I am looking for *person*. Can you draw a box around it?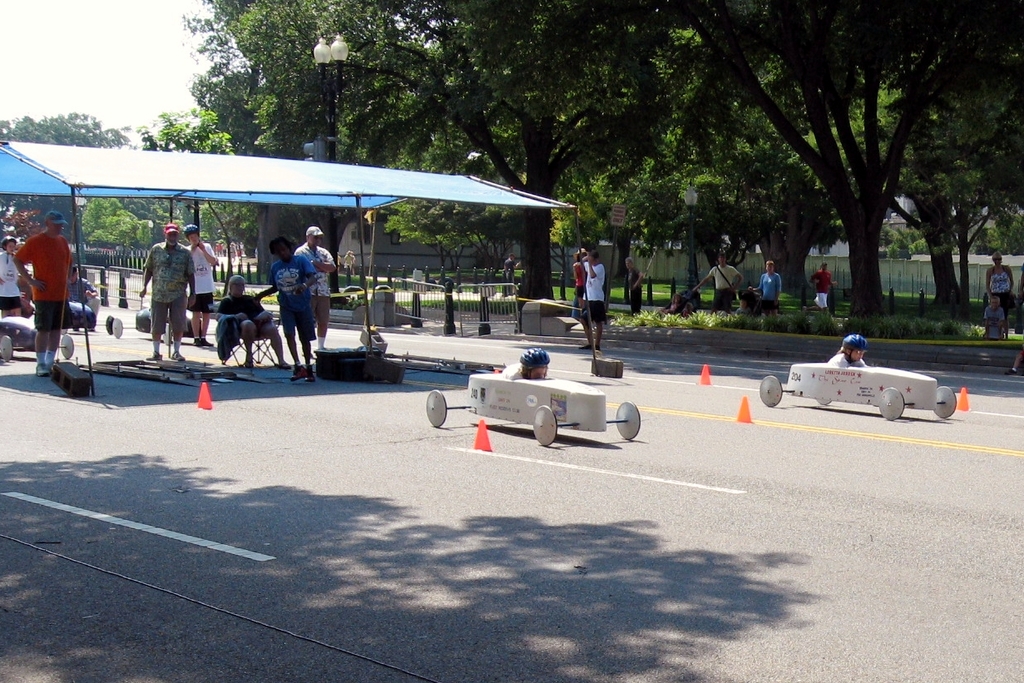
Sure, the bounding box is 12,210,75,378.
